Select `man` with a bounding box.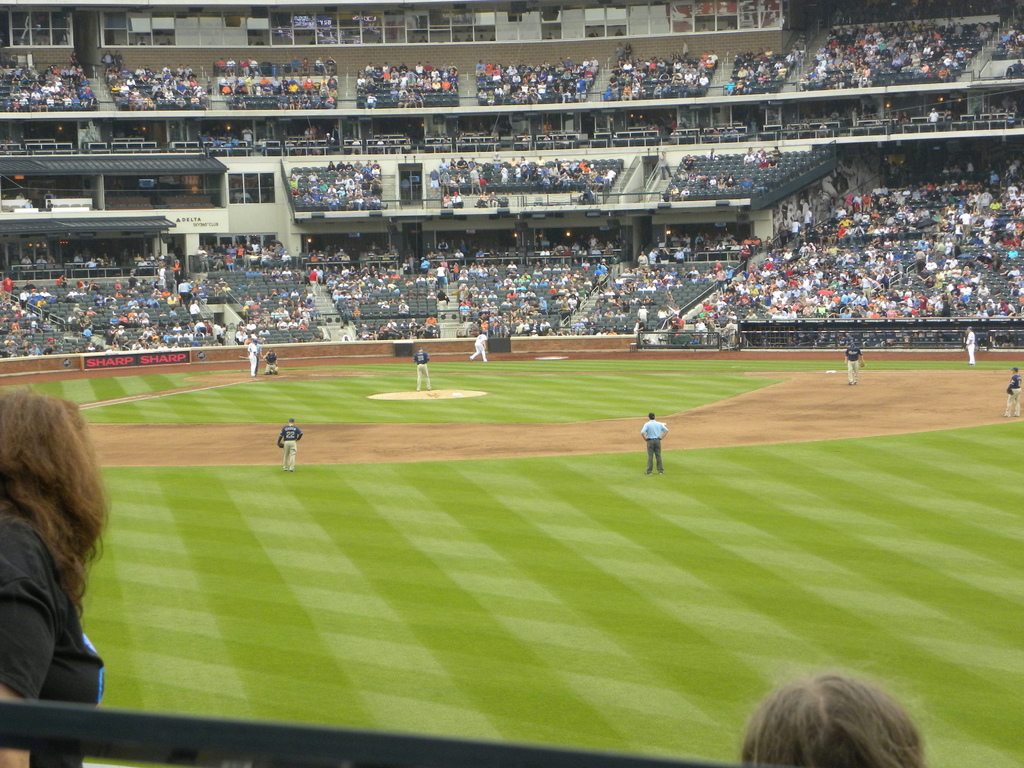
838 336 865 392.
